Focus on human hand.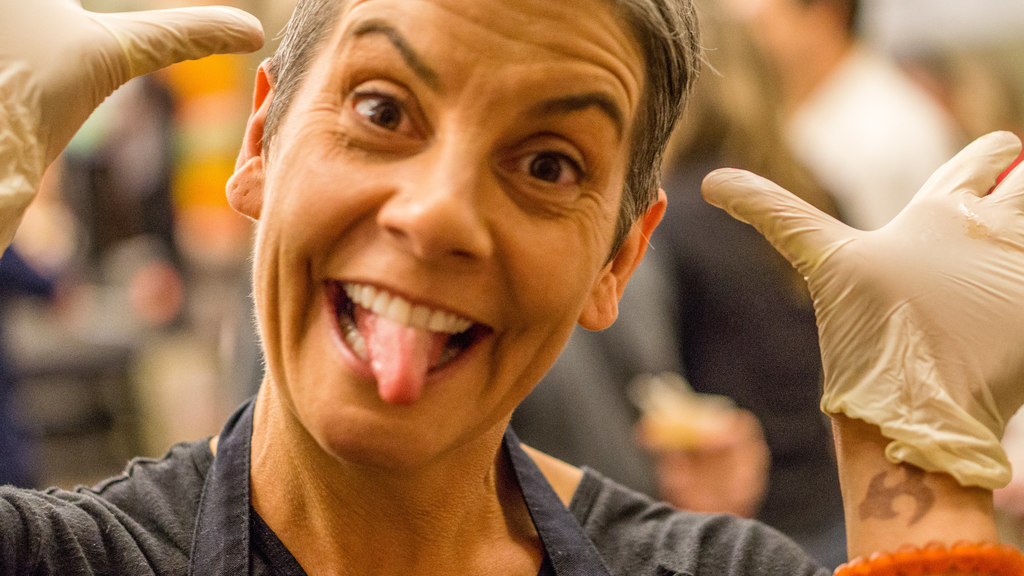
Focused at left=634, top=394, right=774, bottom=519.
